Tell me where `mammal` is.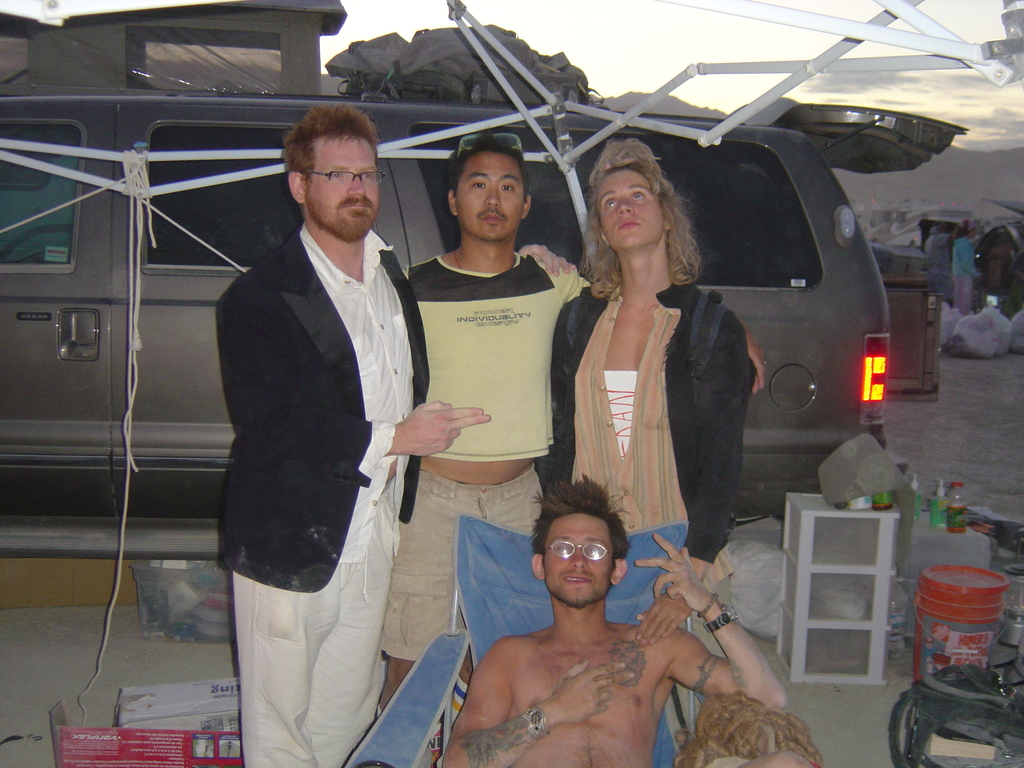
`mammal` is at [383,125,778,716].
